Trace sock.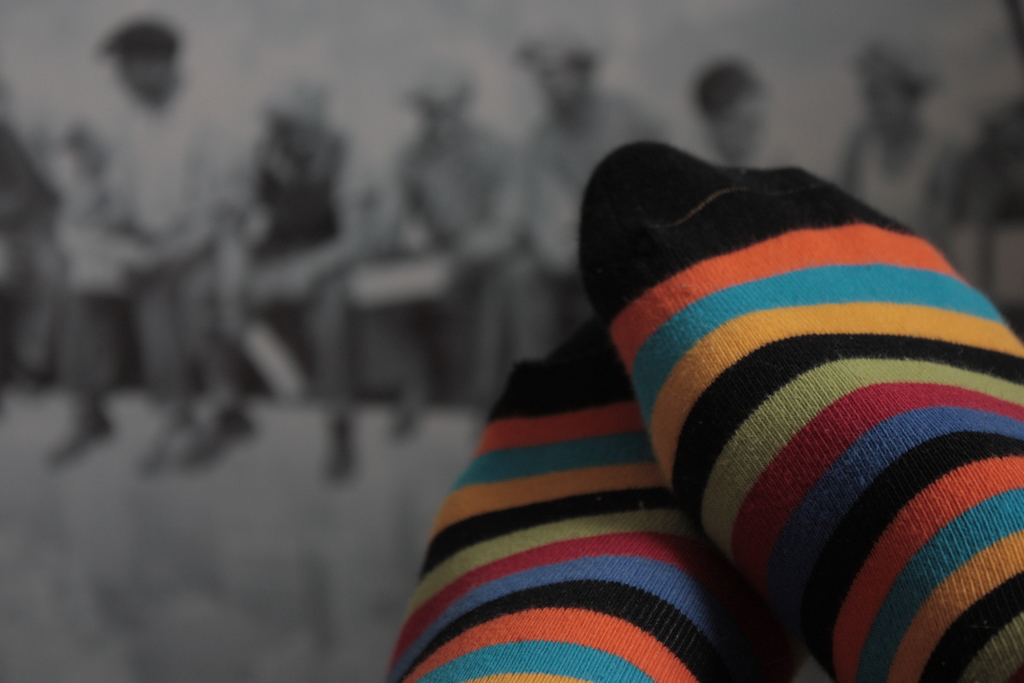
Traced to {"left": 384, "top": 315, "right": 806, "bottom": 682}.
